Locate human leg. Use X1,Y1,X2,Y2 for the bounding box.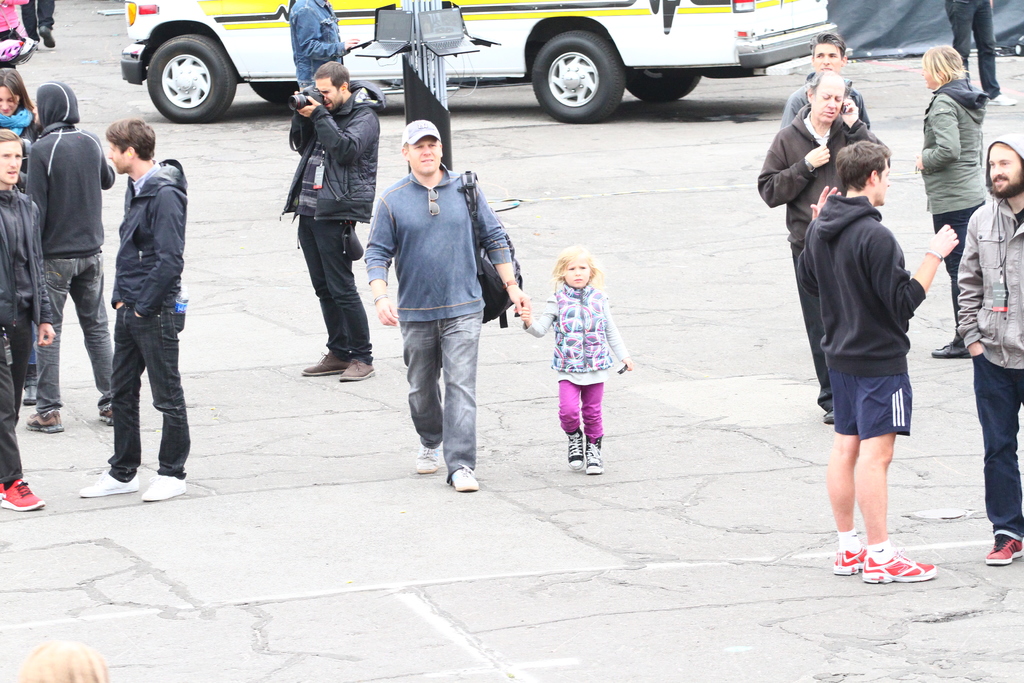
77,252,114,426.
